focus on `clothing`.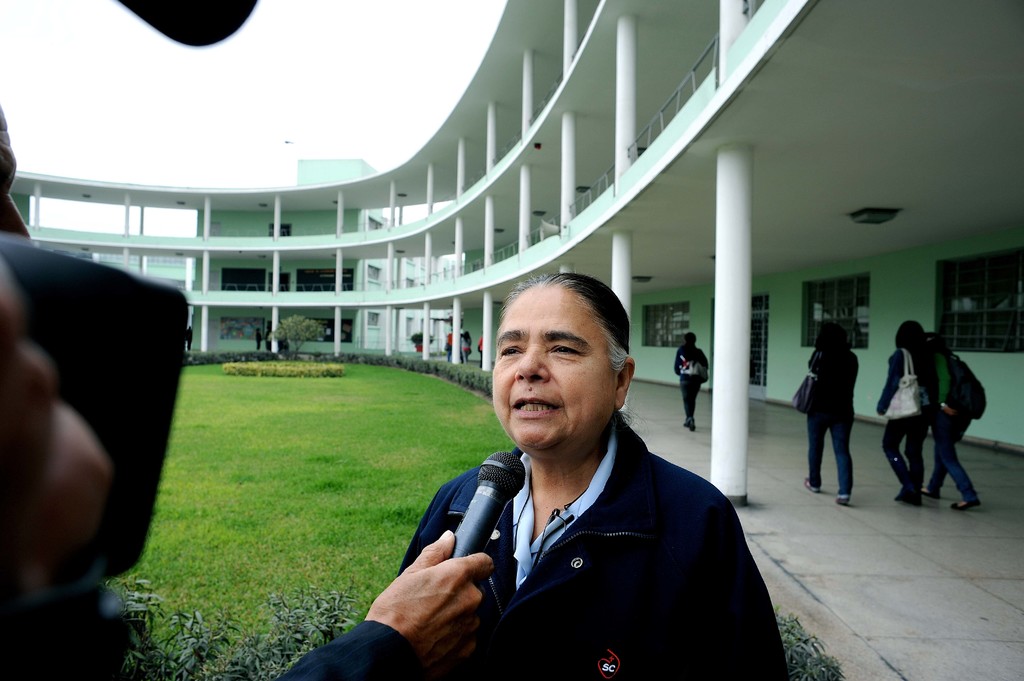
Focused at region(796, 339, 853, 493).
